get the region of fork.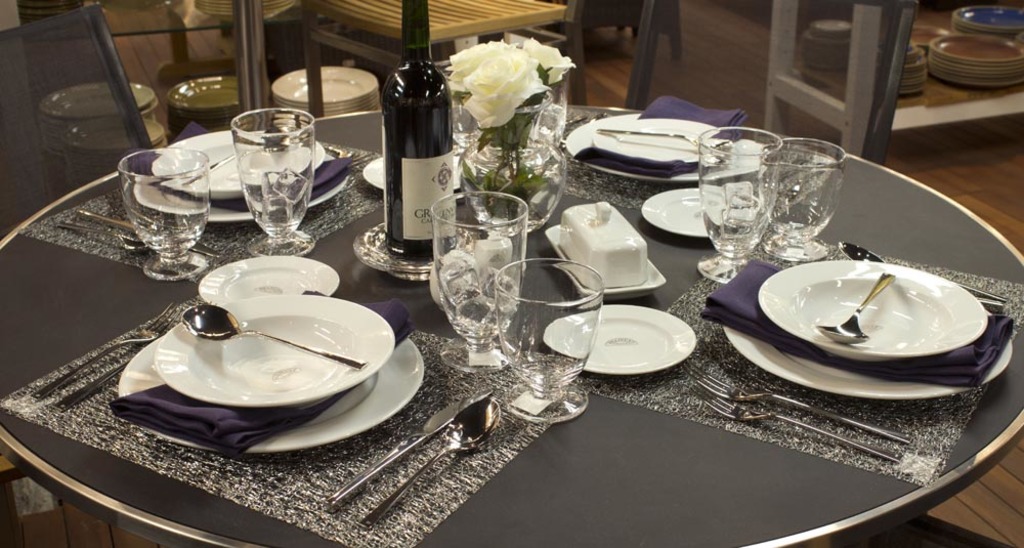
rect(679, 354, 913, 434).
